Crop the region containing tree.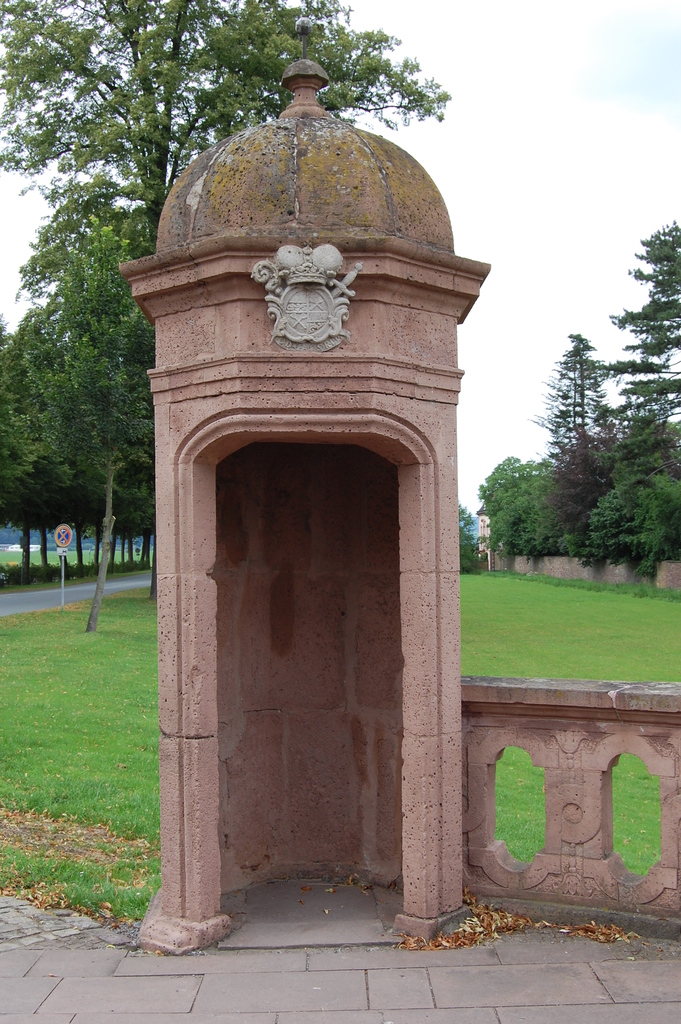
Crop region: 595,216,680,457.
